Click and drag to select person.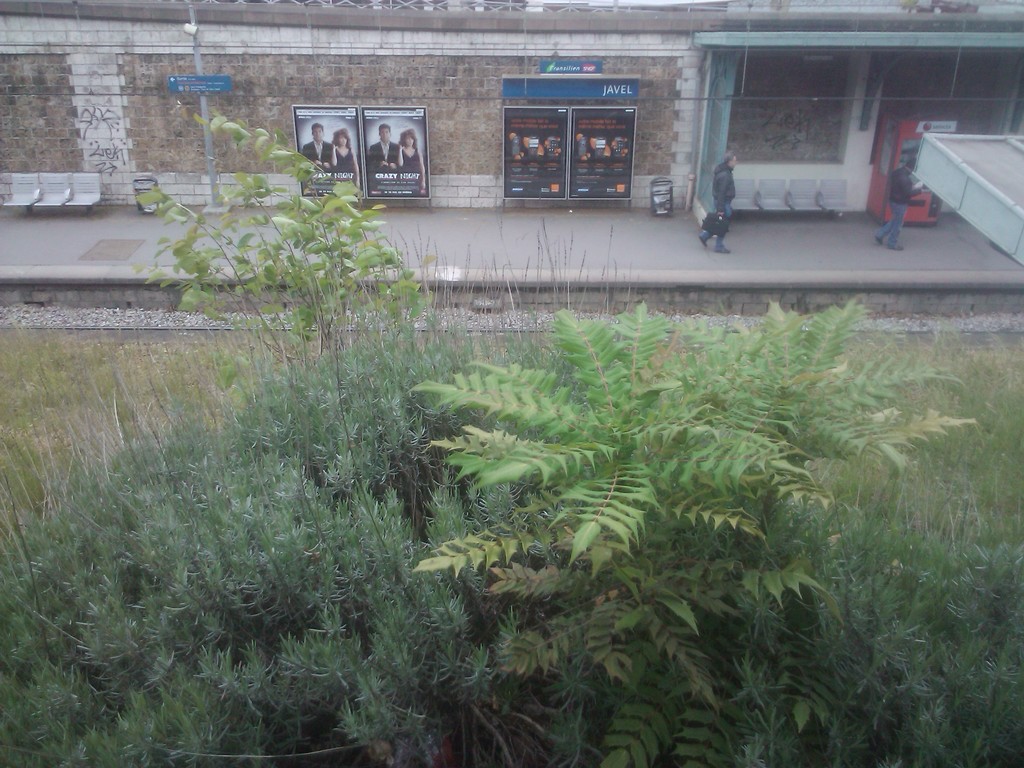
Selection: (370,124,399,173).
